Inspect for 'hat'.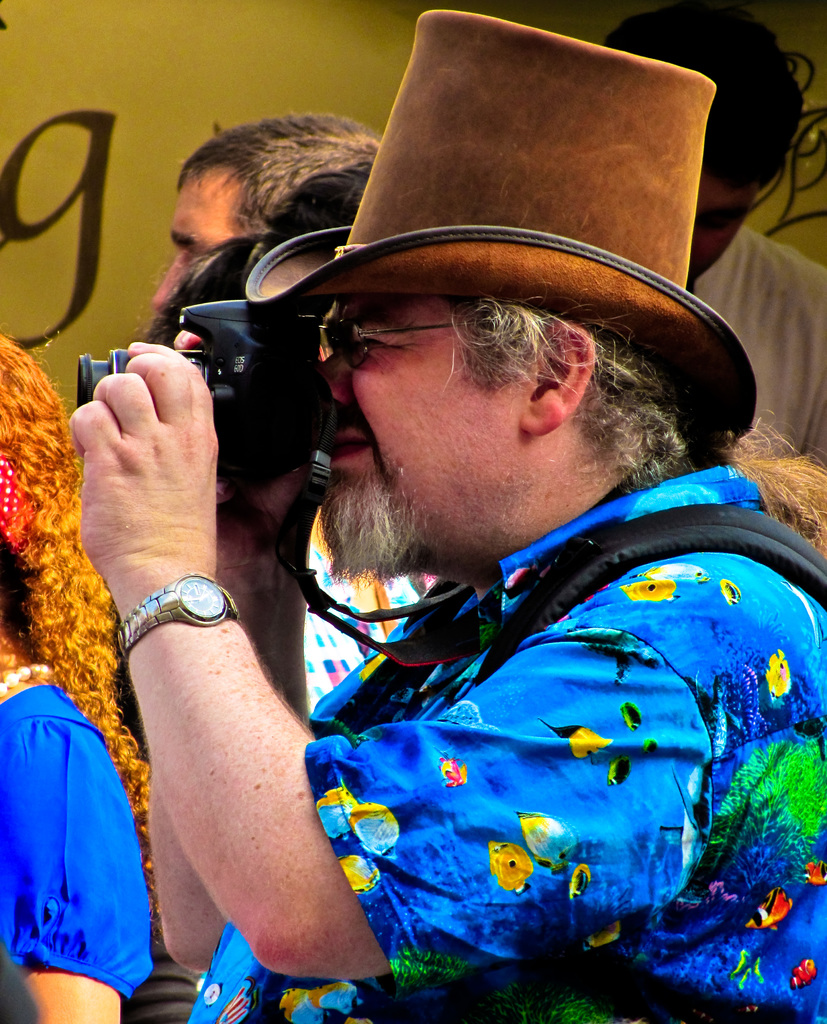
Inspection: left=245, top=4, right=754, bottom=442.
